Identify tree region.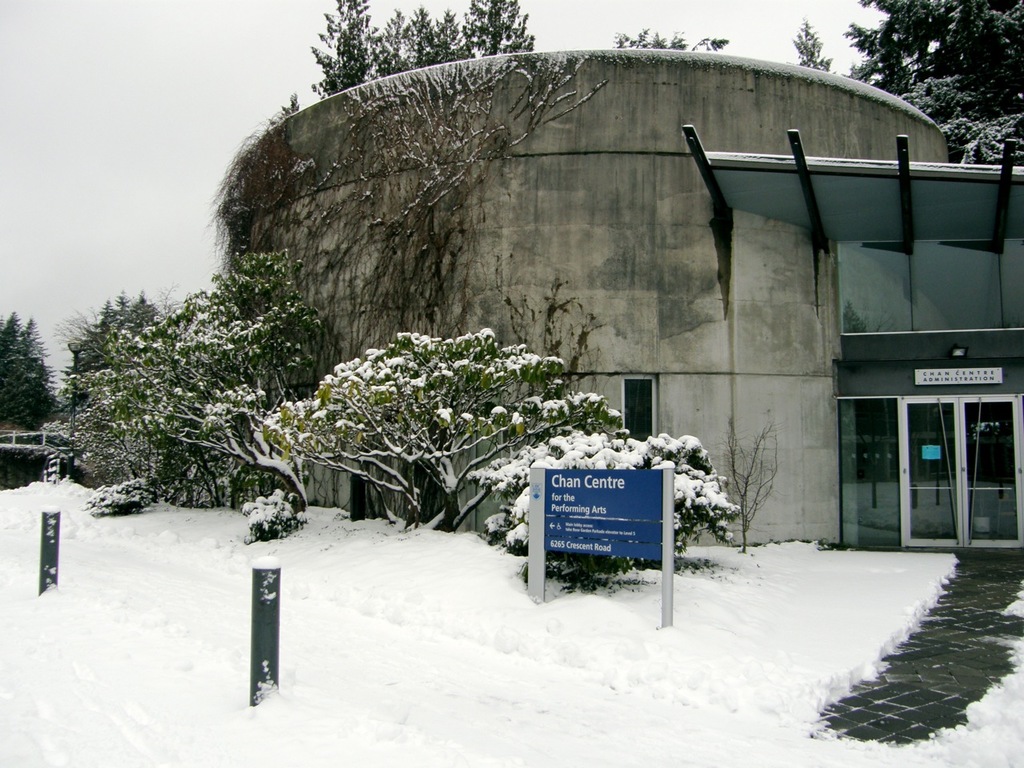
Region: x1=263 y1=330 x2=618 y2=533.
